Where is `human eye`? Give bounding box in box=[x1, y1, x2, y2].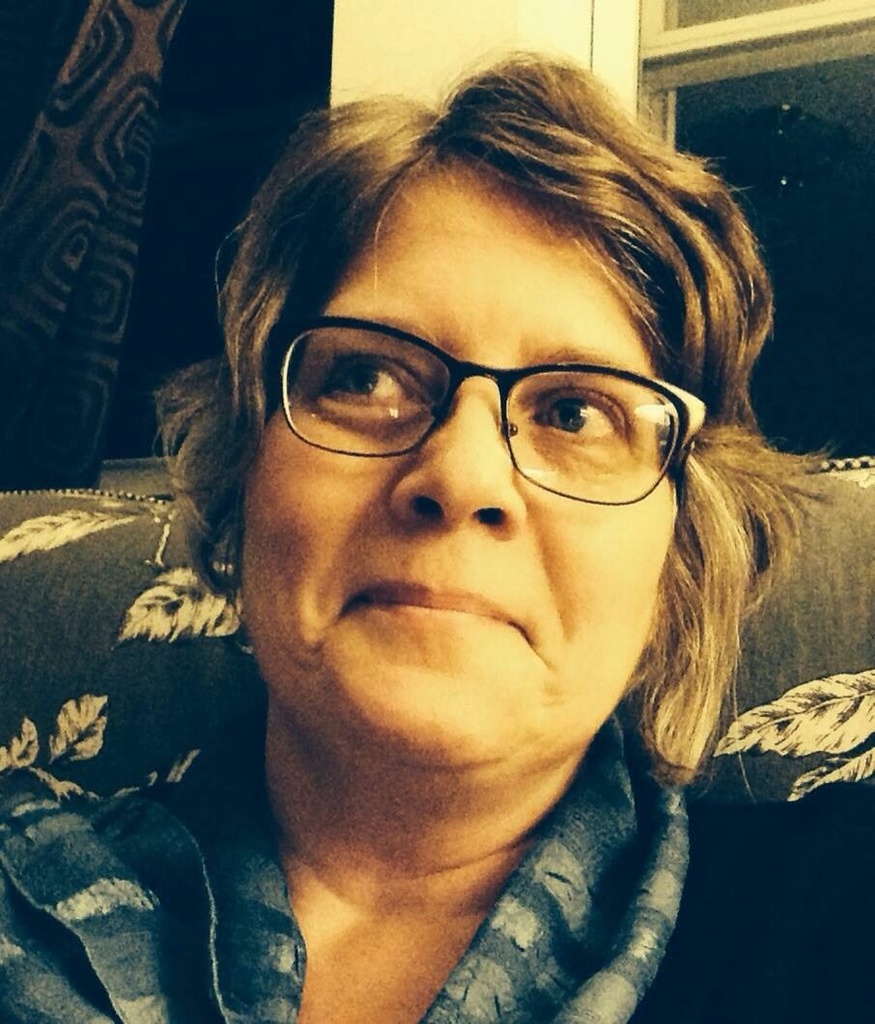
box=[534, 372, 670, 456].
